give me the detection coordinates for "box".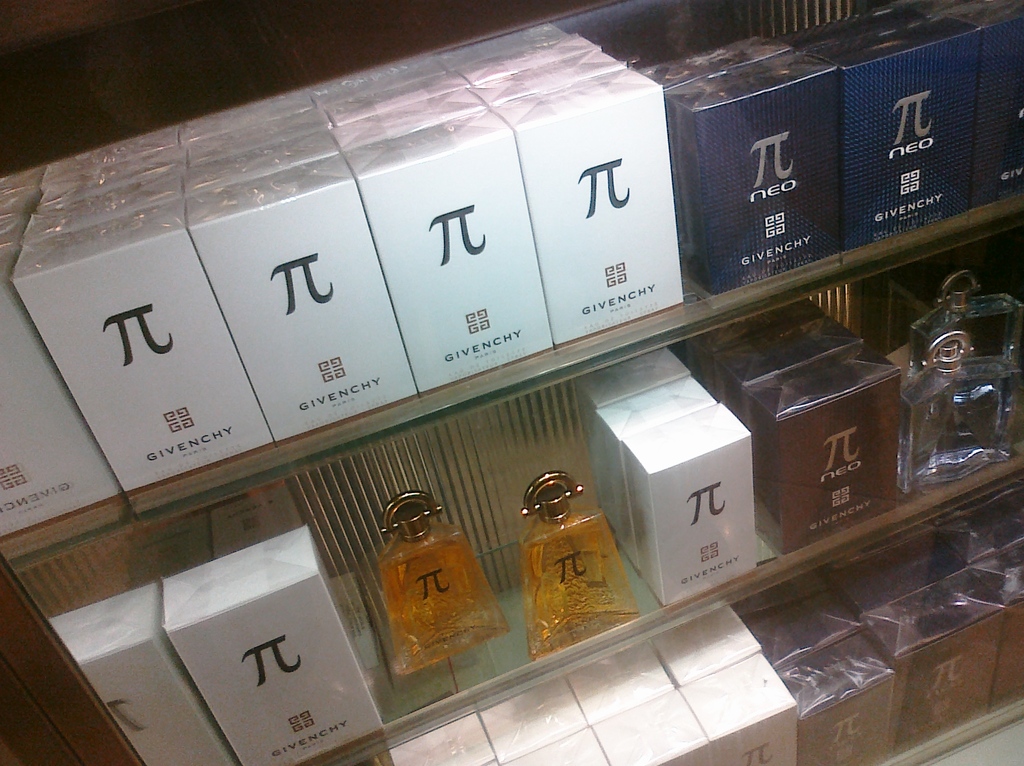
(51,580,234,764).
